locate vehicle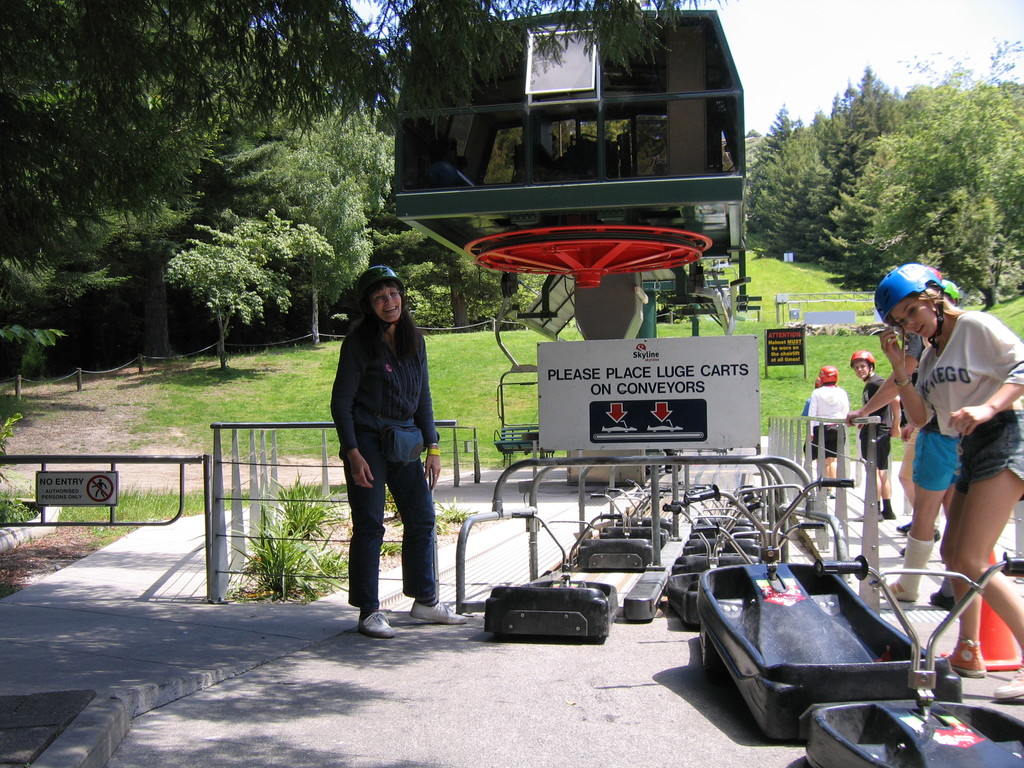
<region>676, 478, 961, 747</region>
